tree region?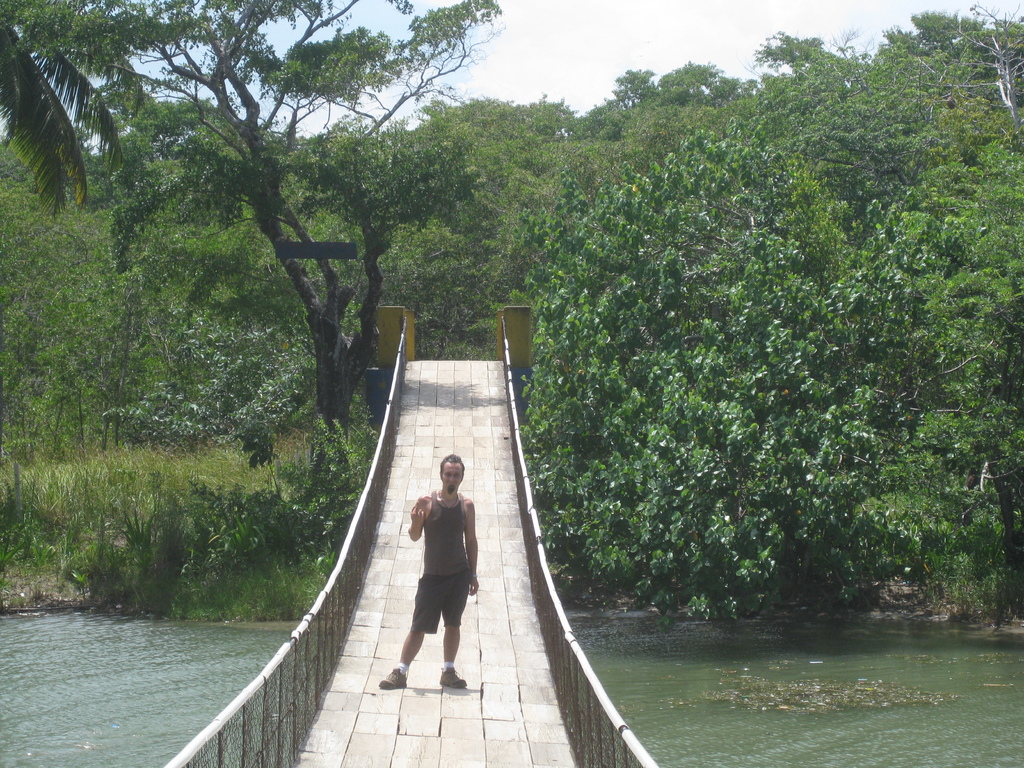
bbox=(2, 0, 485, 478)
